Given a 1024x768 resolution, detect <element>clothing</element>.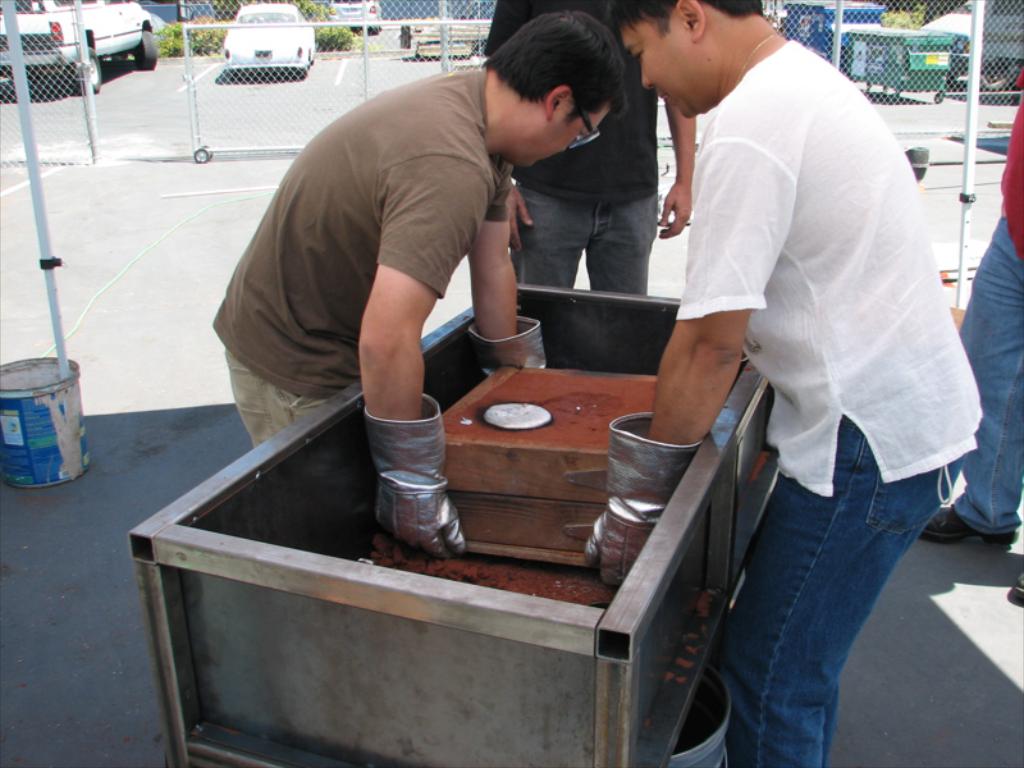
l=640, t=5, r=963, b=663.
